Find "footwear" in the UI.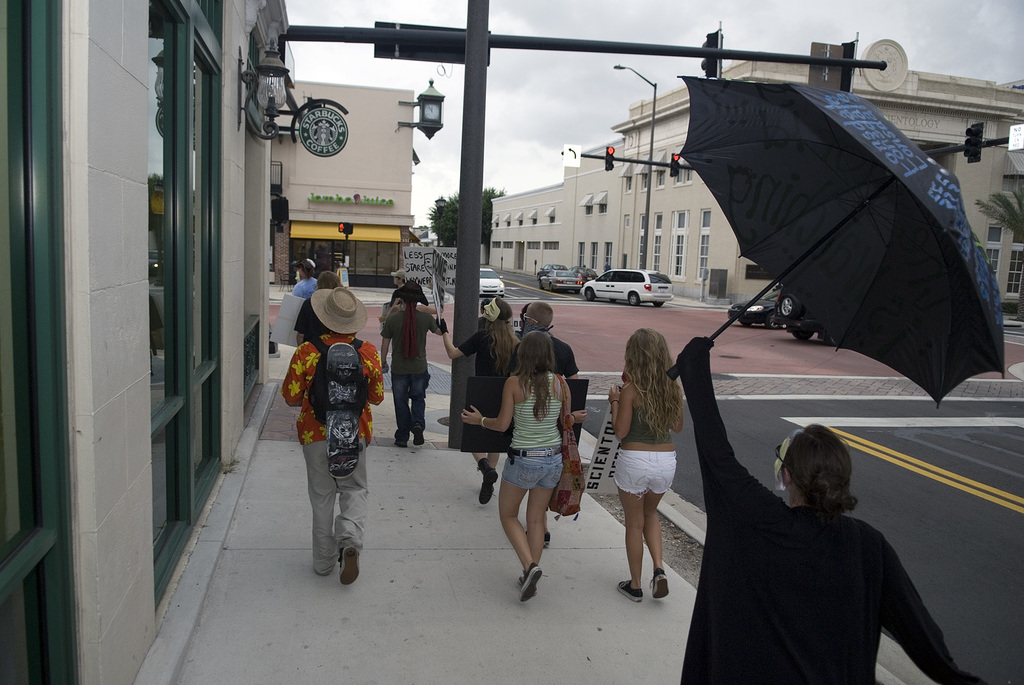
UI element at Rect(410, 422, 428, 446).
